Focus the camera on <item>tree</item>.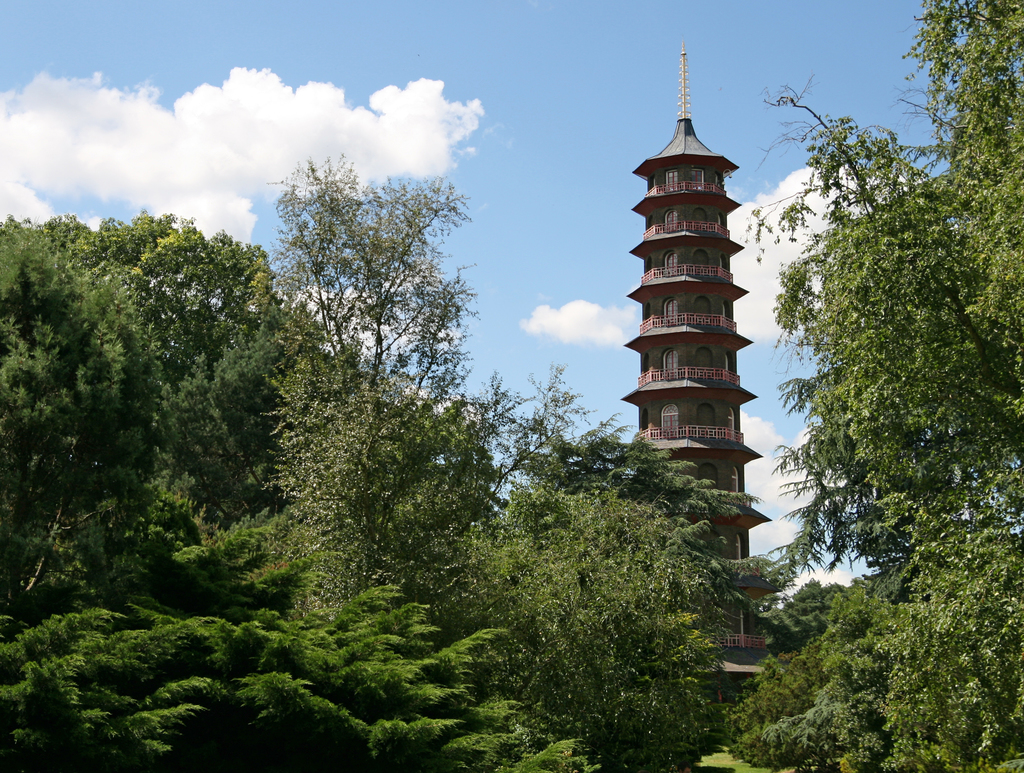
Focus region: pyautogui.locateOnScreen(856, 481, 1023, 772).
